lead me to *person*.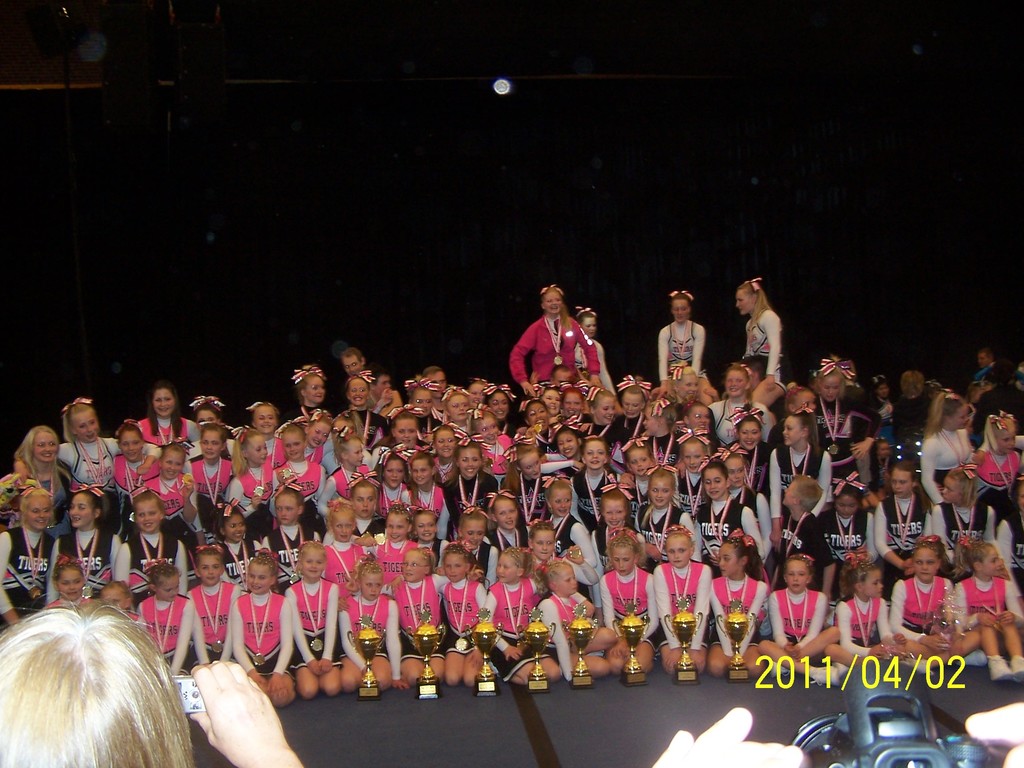
Lead to (left=808, top=348, right=884, bottom=482).
